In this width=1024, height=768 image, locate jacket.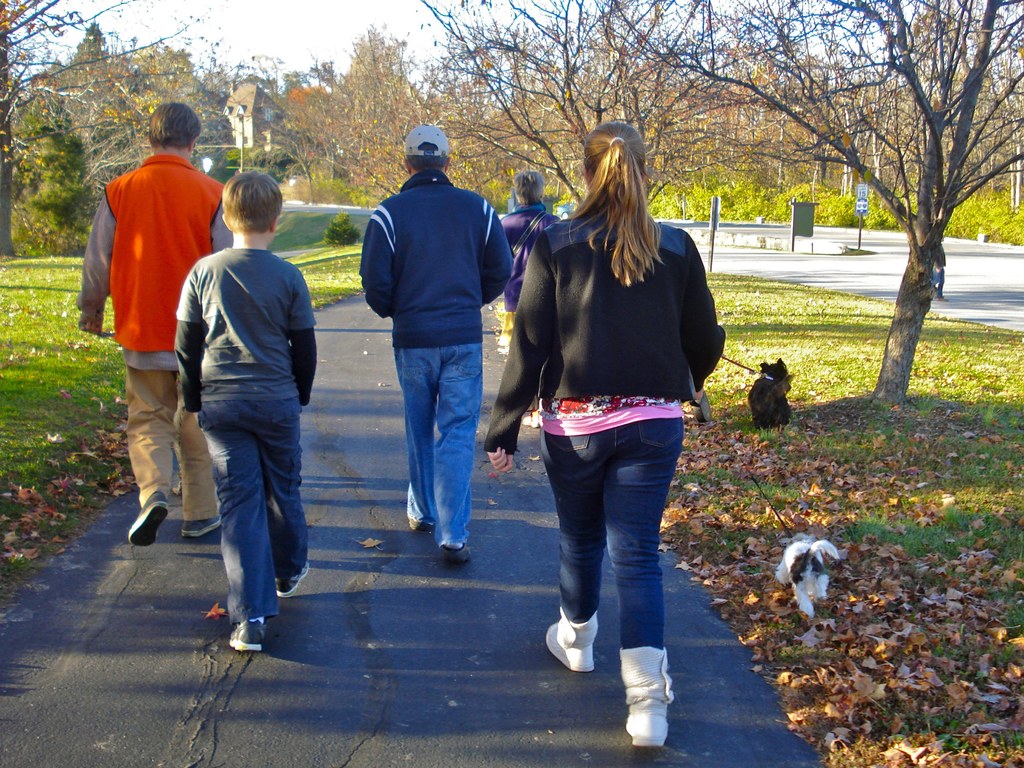
Bounding box: box(484, 211, 727, 460).
